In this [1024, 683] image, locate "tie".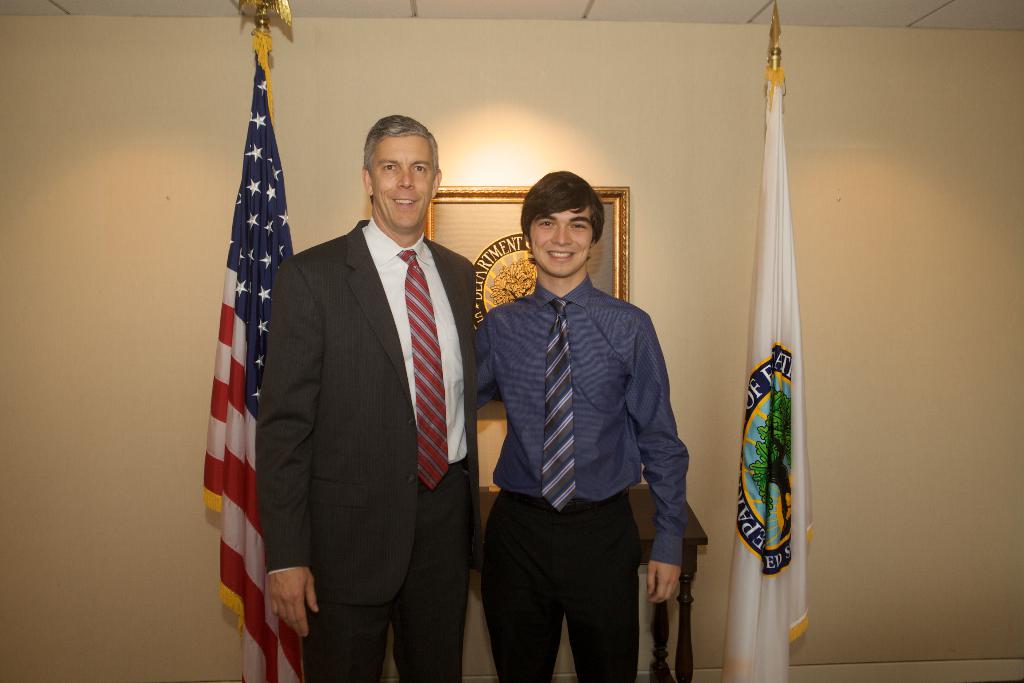
Bounding box: [x1=540, y1=294, x2=579, y2=508].
